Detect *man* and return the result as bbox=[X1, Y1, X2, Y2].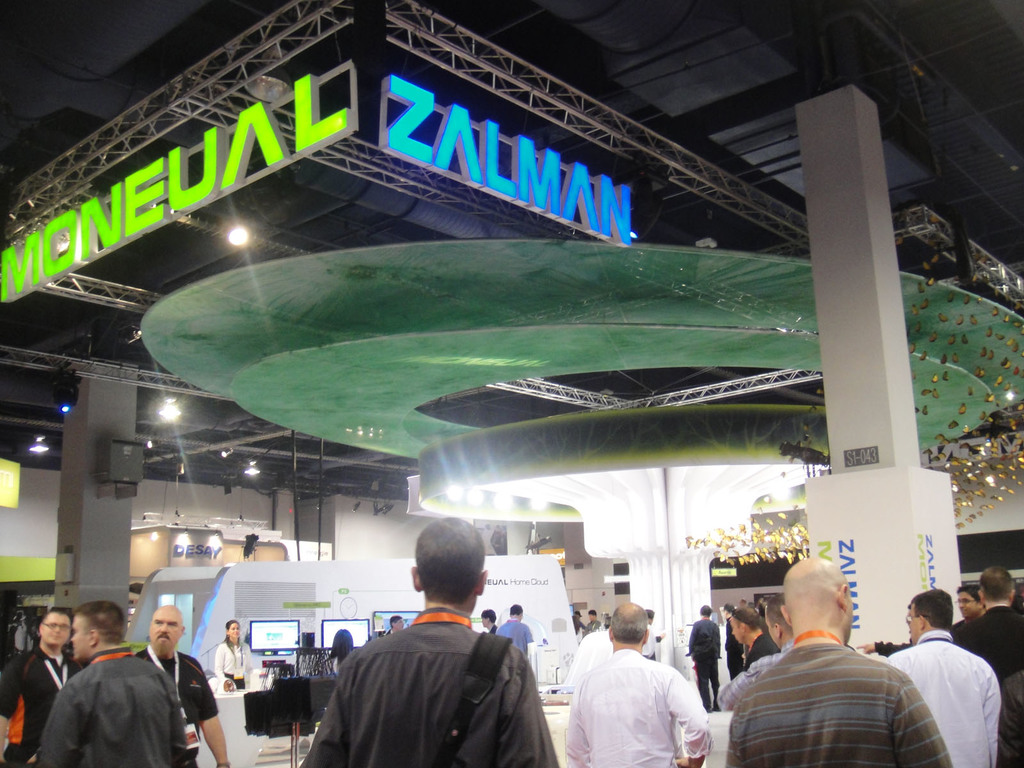
bbox=[294, 520, 559, 767].
